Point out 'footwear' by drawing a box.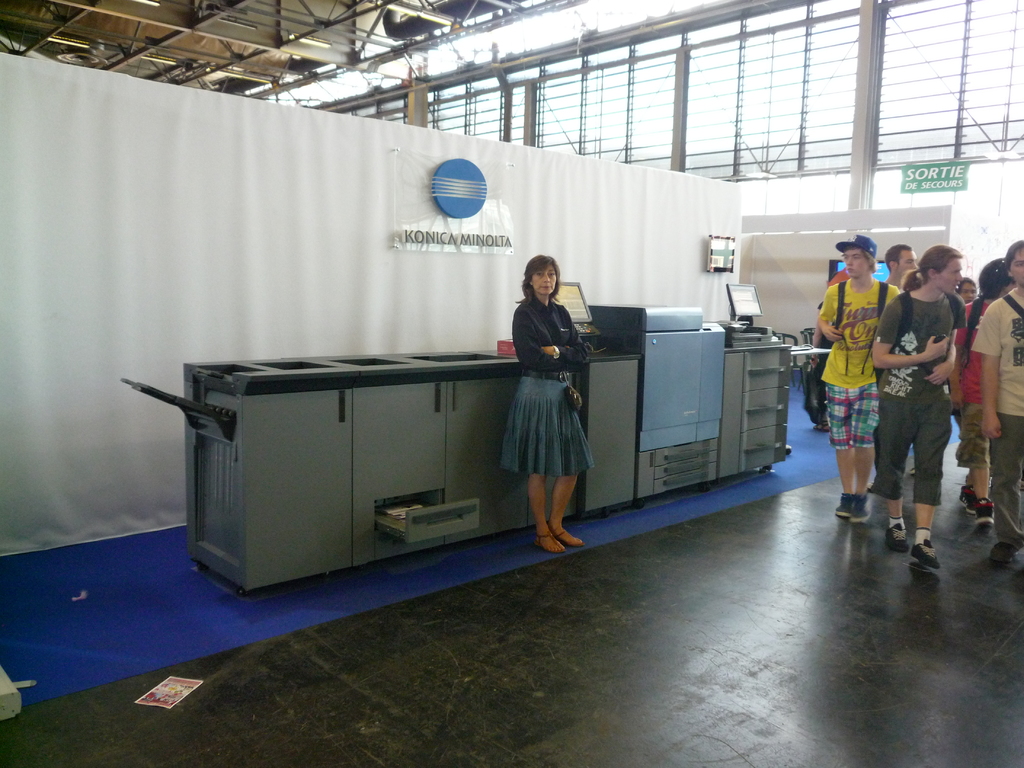
left=829, top=487, right=849, bottom=516.
